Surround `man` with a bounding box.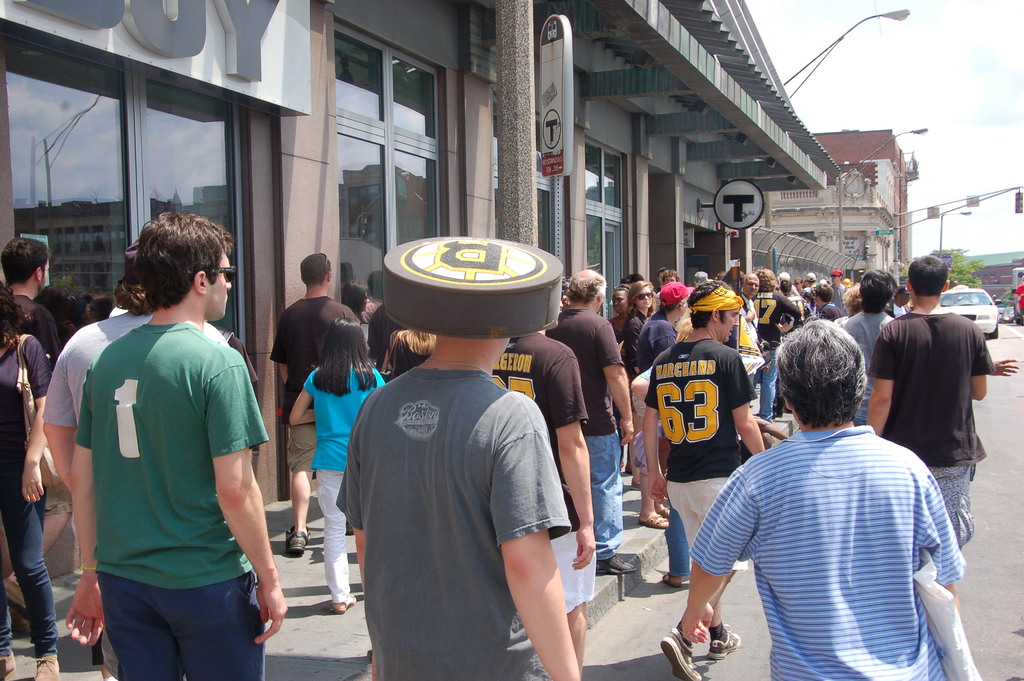
271/251/360/555.
